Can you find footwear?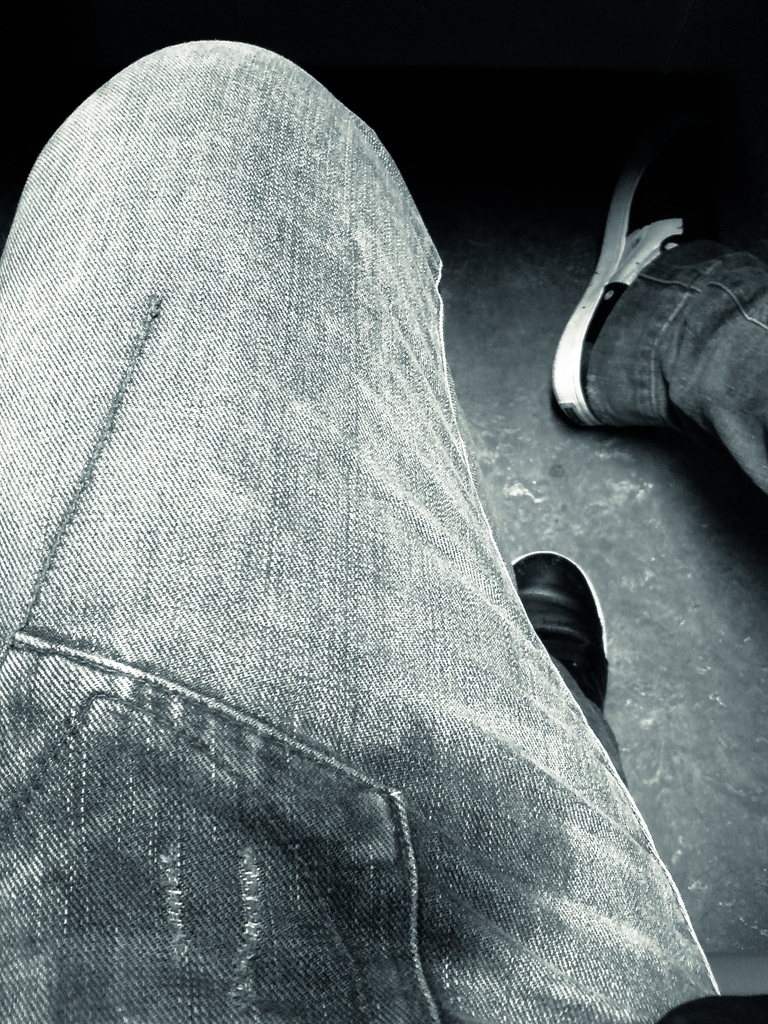
Yes, bounding box: [499,536,612,708].
